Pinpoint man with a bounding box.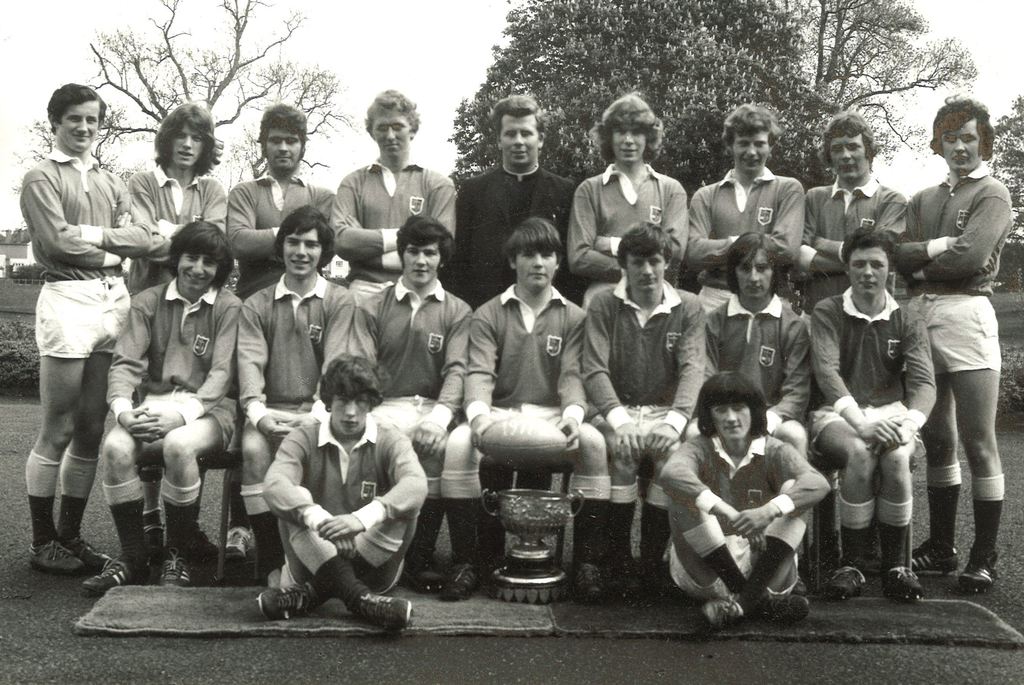
bbox(658, 370, 830, 624).
